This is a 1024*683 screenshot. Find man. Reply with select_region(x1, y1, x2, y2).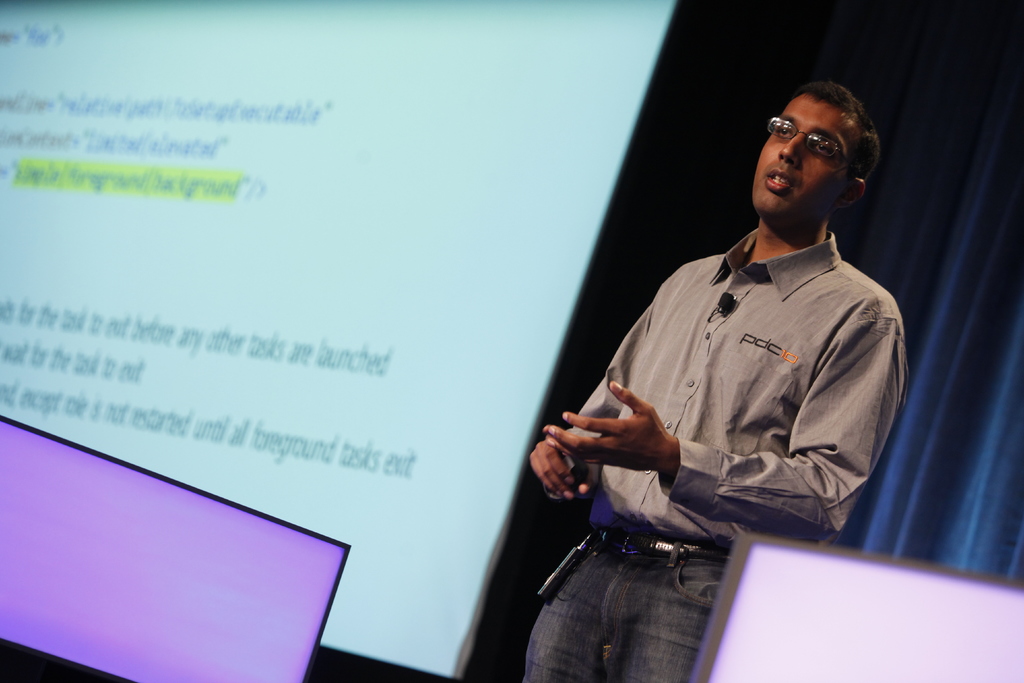
select_region(519, 81, 904, 682).
